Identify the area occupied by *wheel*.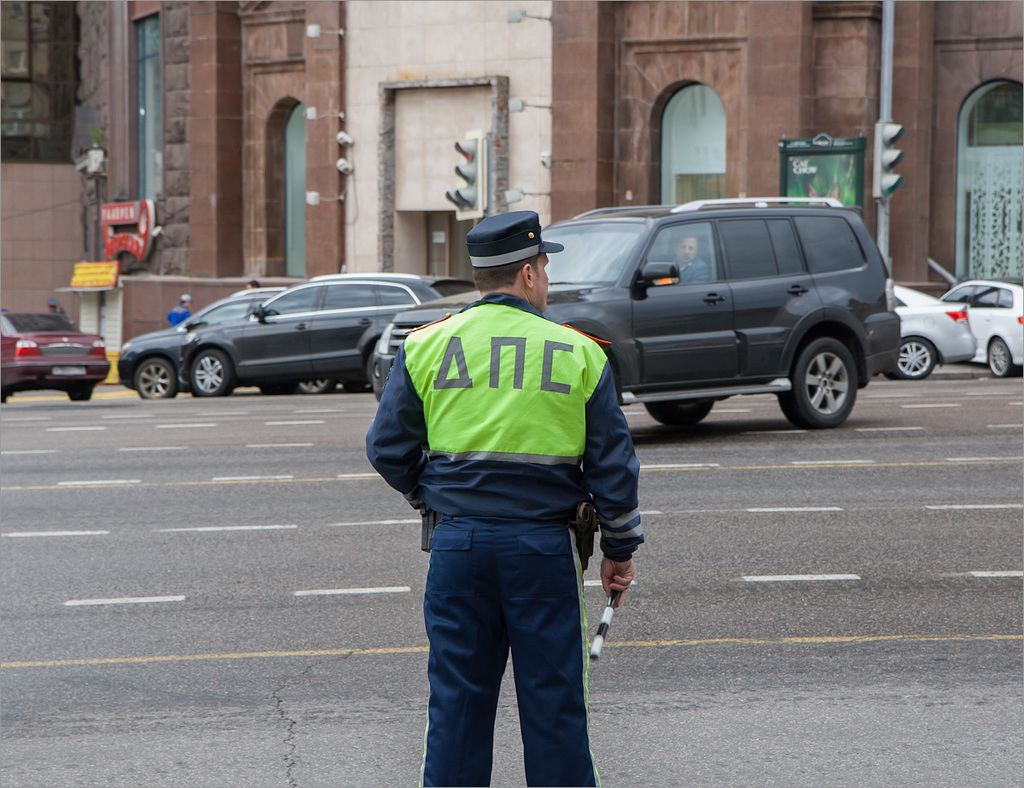
Area: bbox=(187, 347, 235, 394).
